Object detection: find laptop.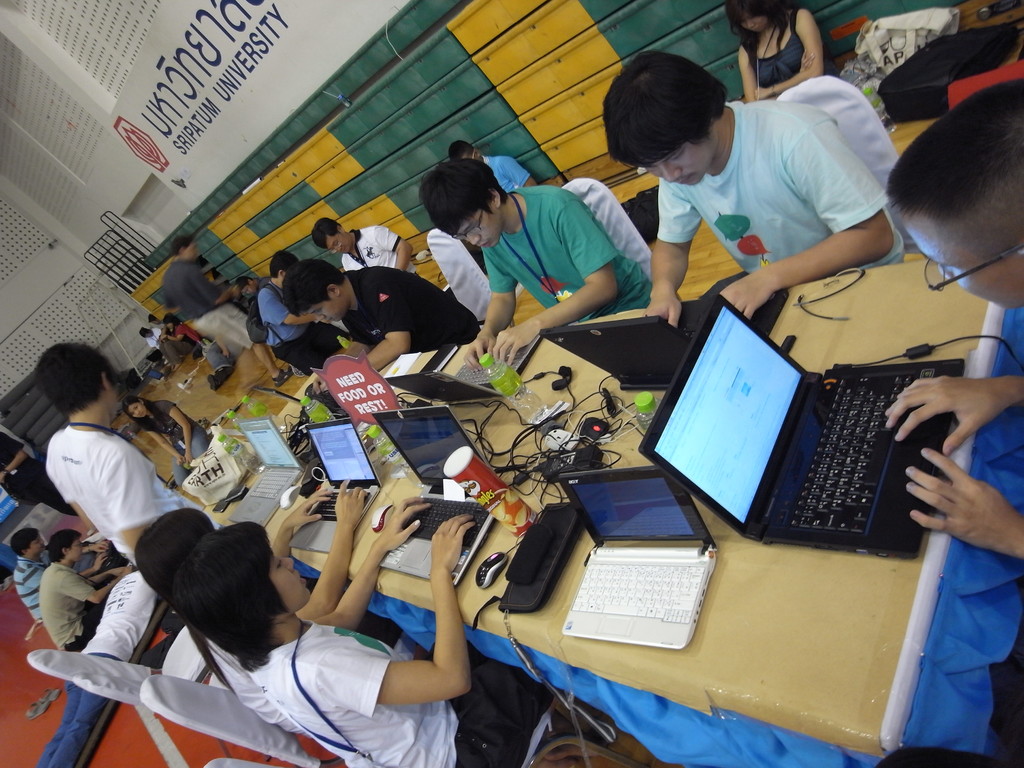
crop(253, 386, 343, 411).
